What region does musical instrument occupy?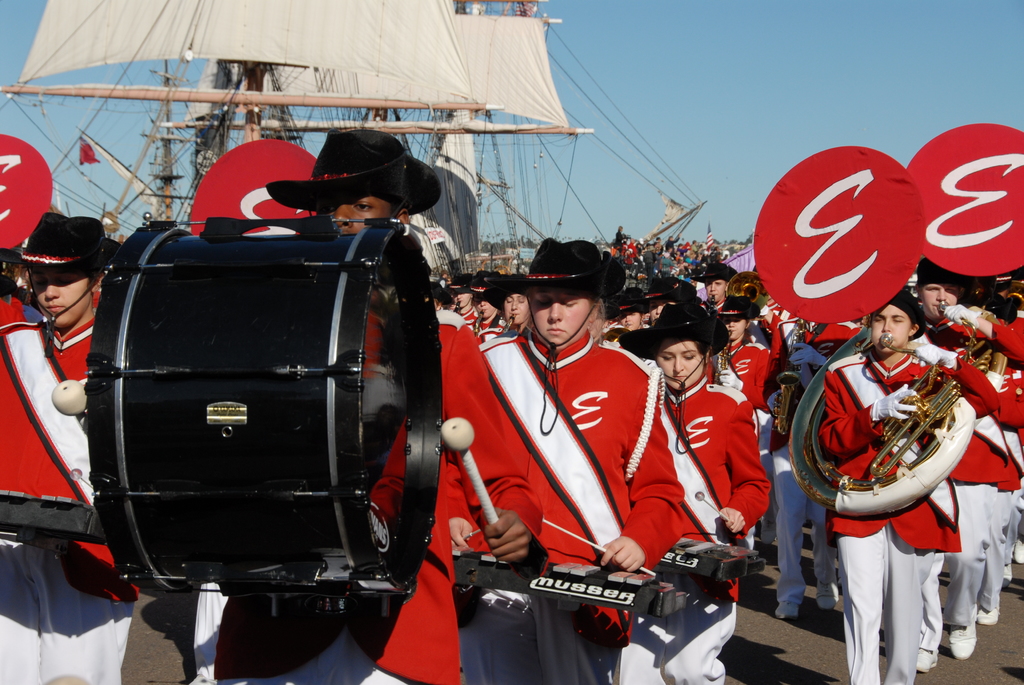
<region>447, 552, 662, 614</region>.
